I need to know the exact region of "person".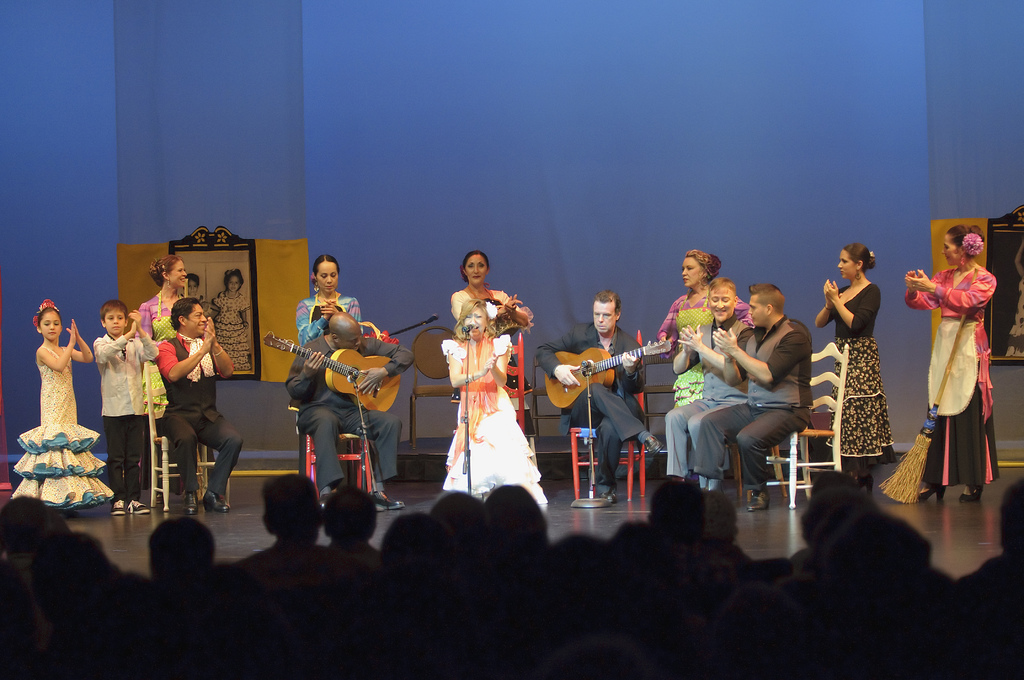
Region: 161,296,232,509.
